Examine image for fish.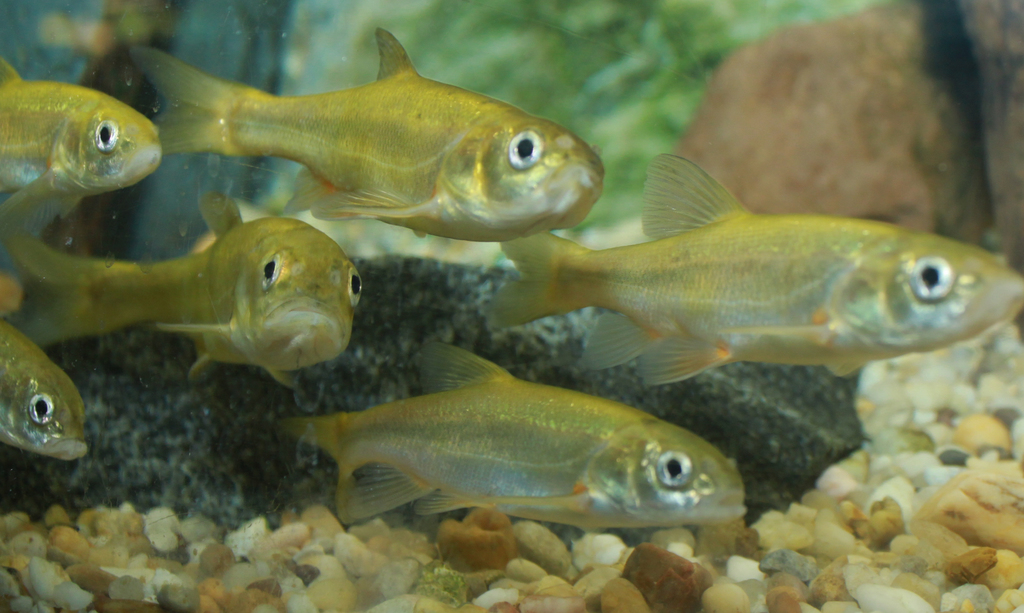
Examination result: l=126, t=43, r=595, b=271.
